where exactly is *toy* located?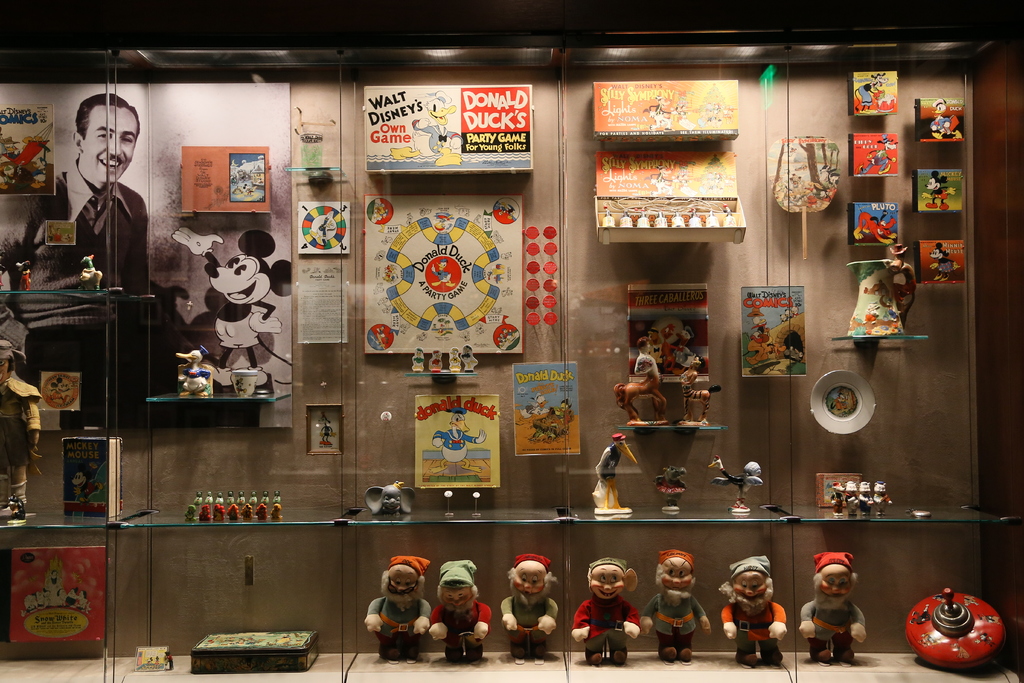
Its bounding box is [left=460, top=344, right=479, bottom=370].
